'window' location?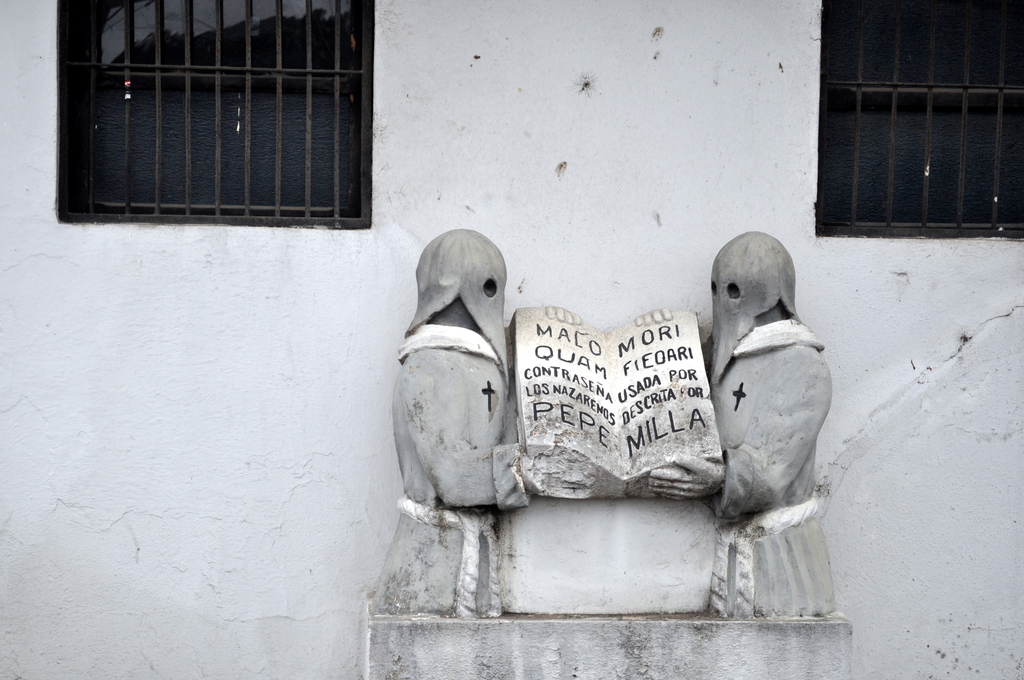
(817,0,1023,239)
